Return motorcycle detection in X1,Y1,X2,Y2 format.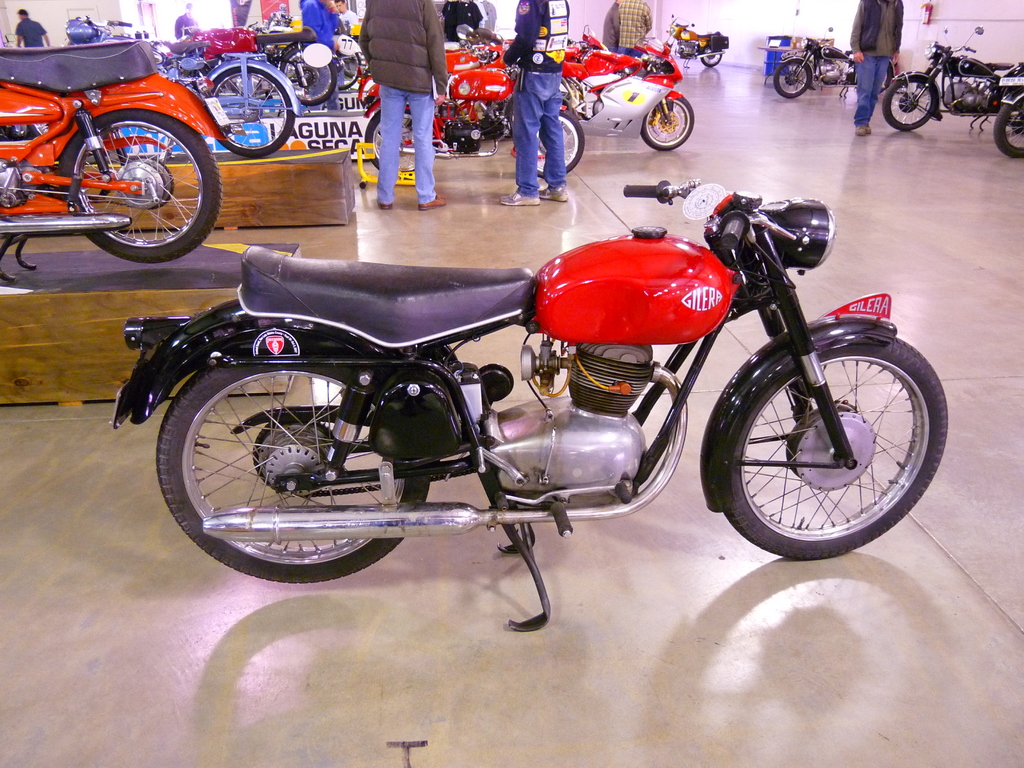
561,19,614,66.
